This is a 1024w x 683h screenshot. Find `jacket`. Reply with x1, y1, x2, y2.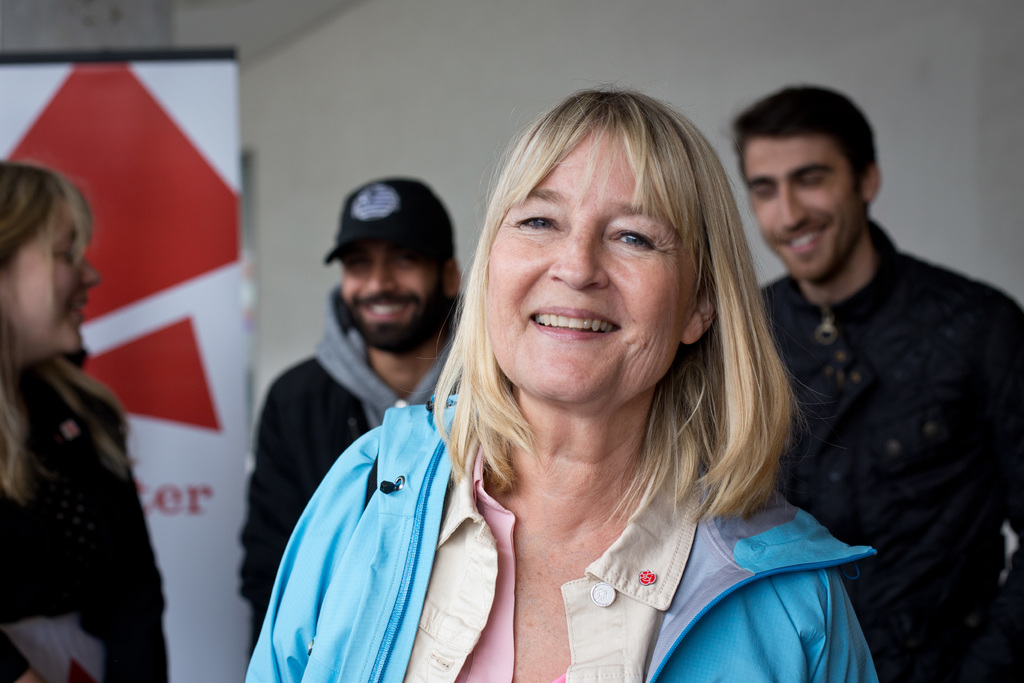
738, 215, 1023, 682.
